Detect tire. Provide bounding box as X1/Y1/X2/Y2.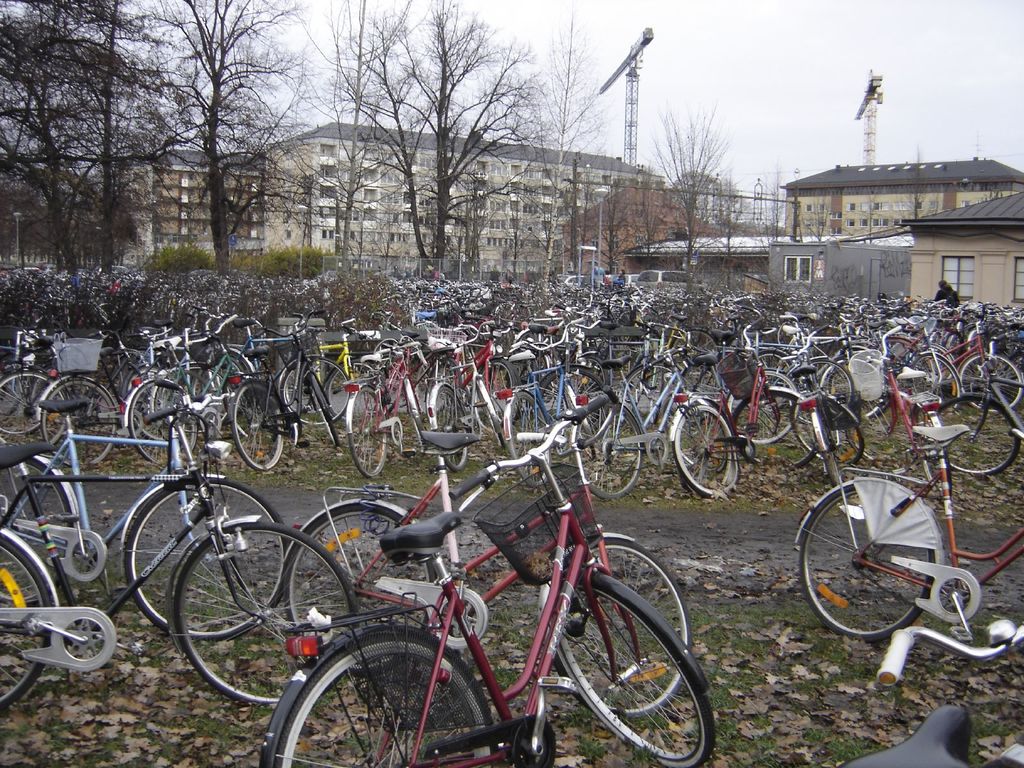
0/527/65/713.
